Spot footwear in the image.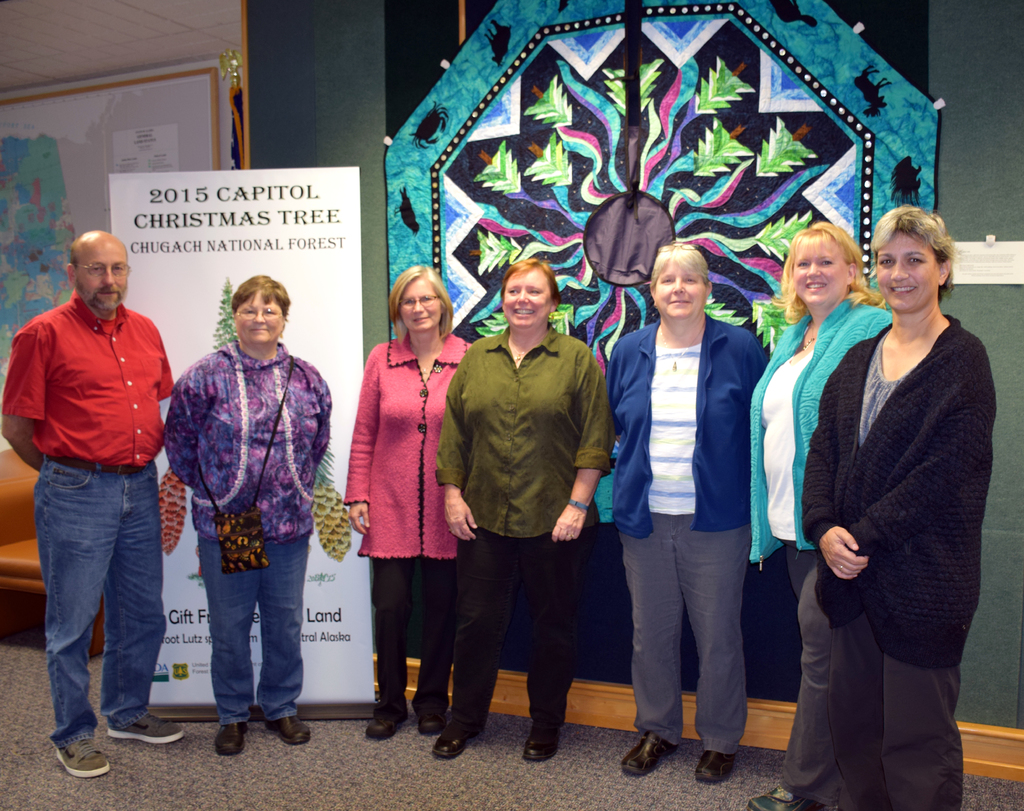
footwear found at 626/726/682/773.
